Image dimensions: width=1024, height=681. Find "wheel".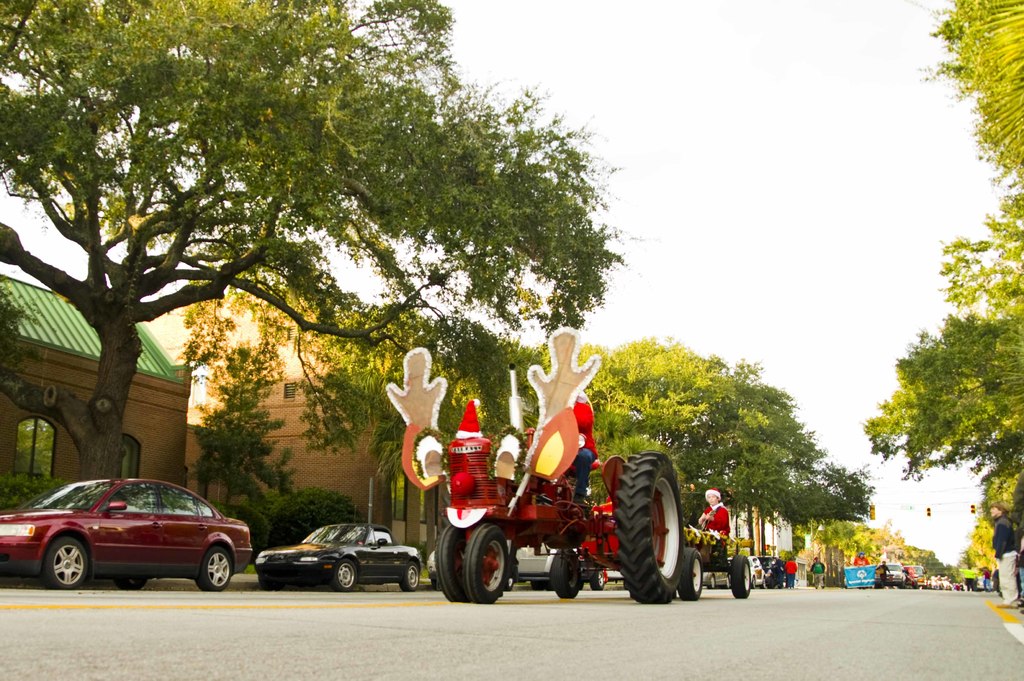
[left=752, top=575, right=758, bottom=587].
